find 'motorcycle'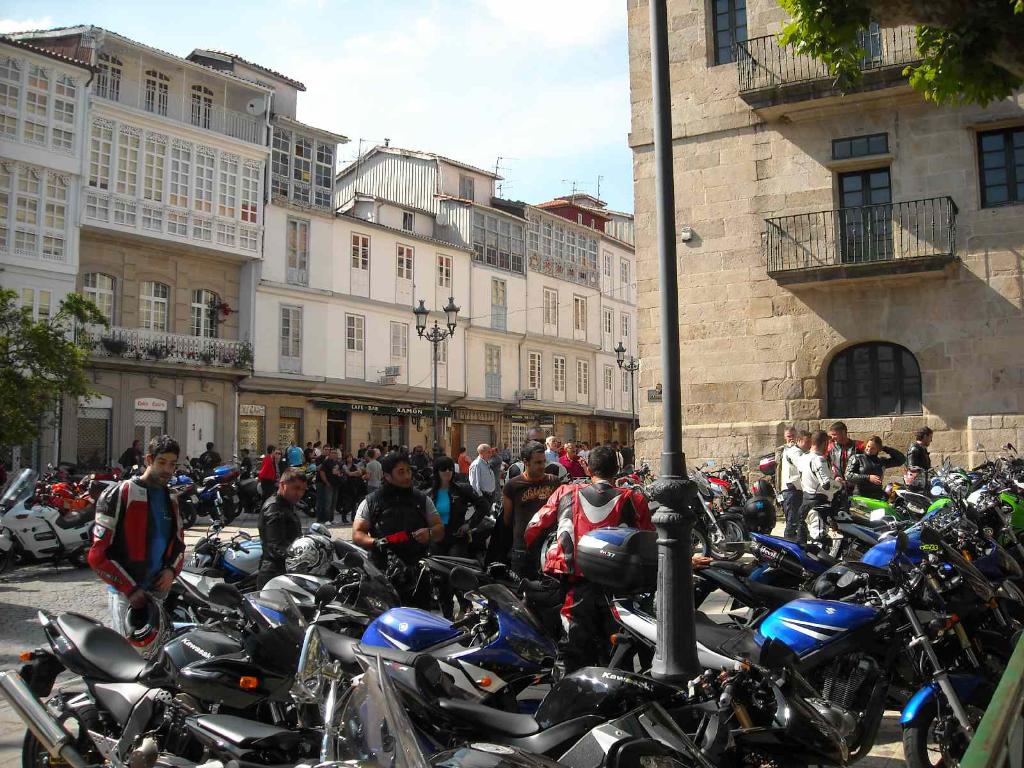
pyautogui.locateOnScreen(0, 586, 307, 767)
